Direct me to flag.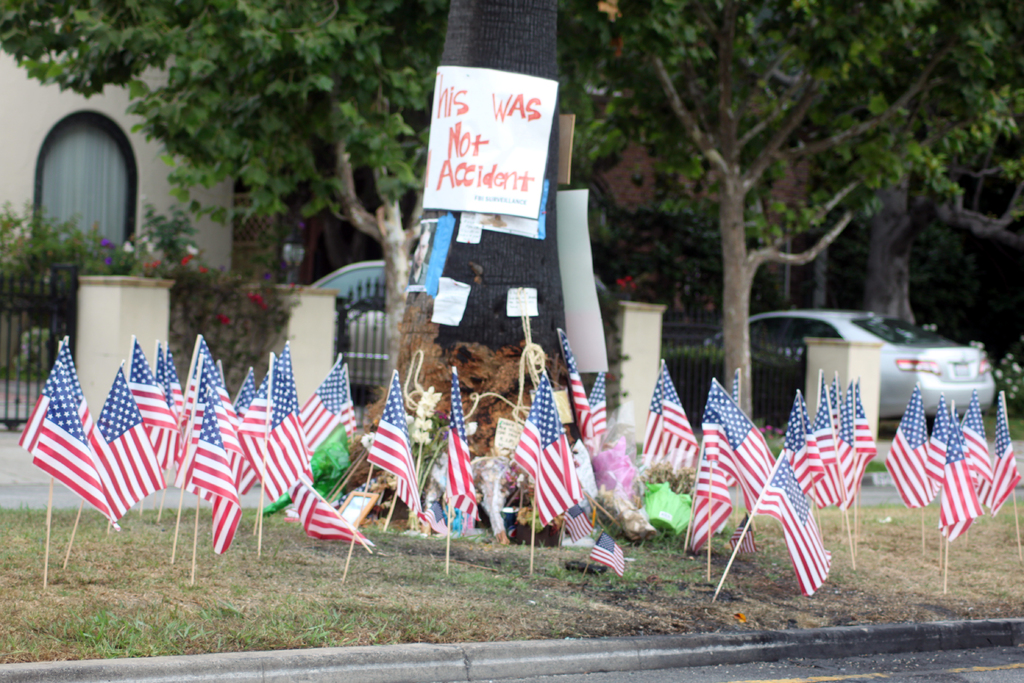
Direction: region(554, 331, 591, 447).
